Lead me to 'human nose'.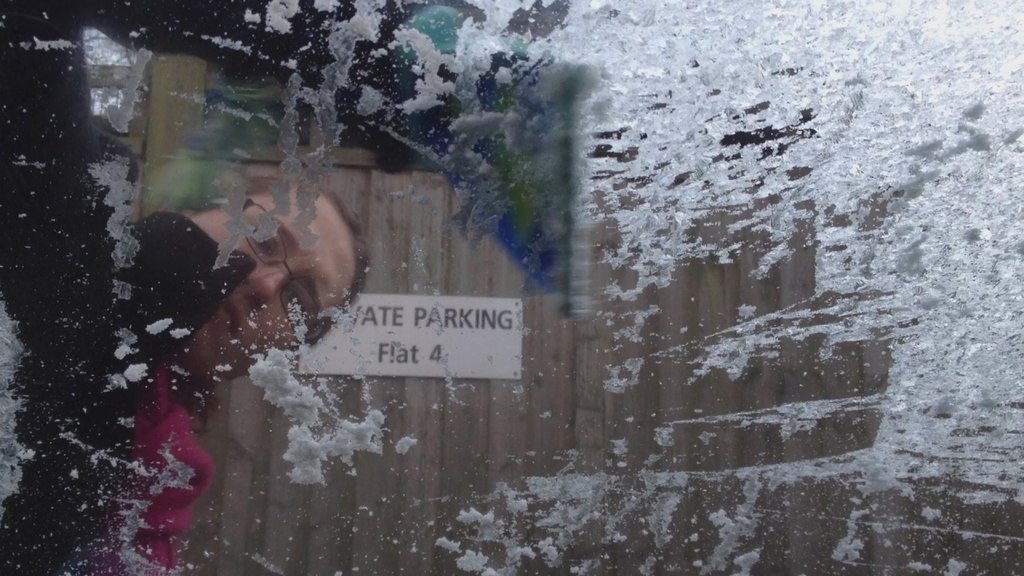
Lead to {"left": 243, "top": 268, "right": 286, "bottom": 305}.
